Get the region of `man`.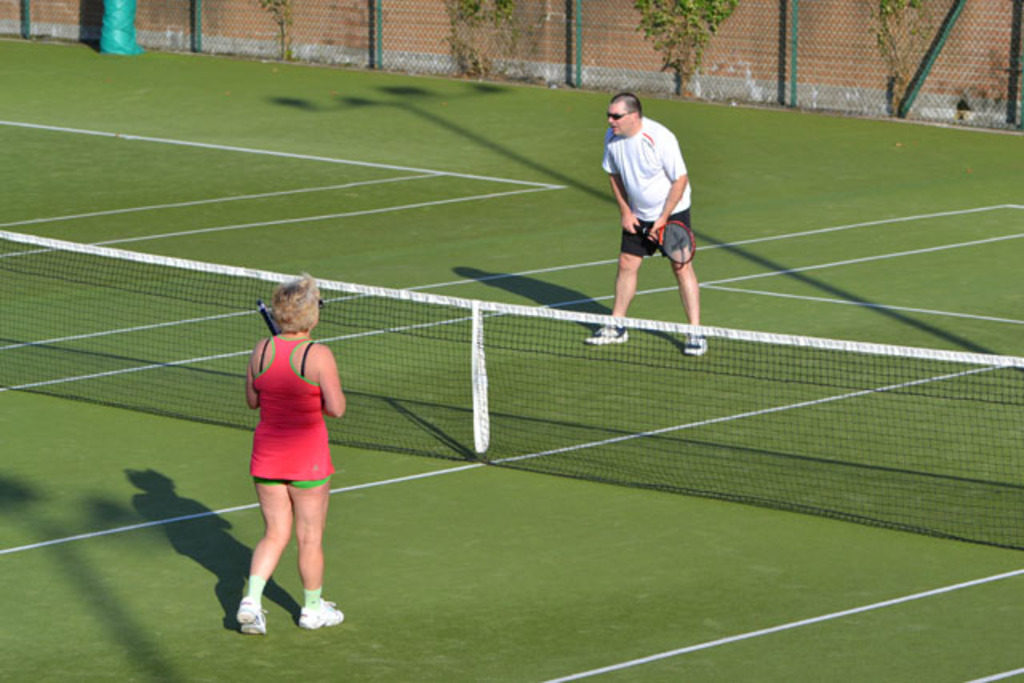
left=594, top=86, right=710, bottom=363.
